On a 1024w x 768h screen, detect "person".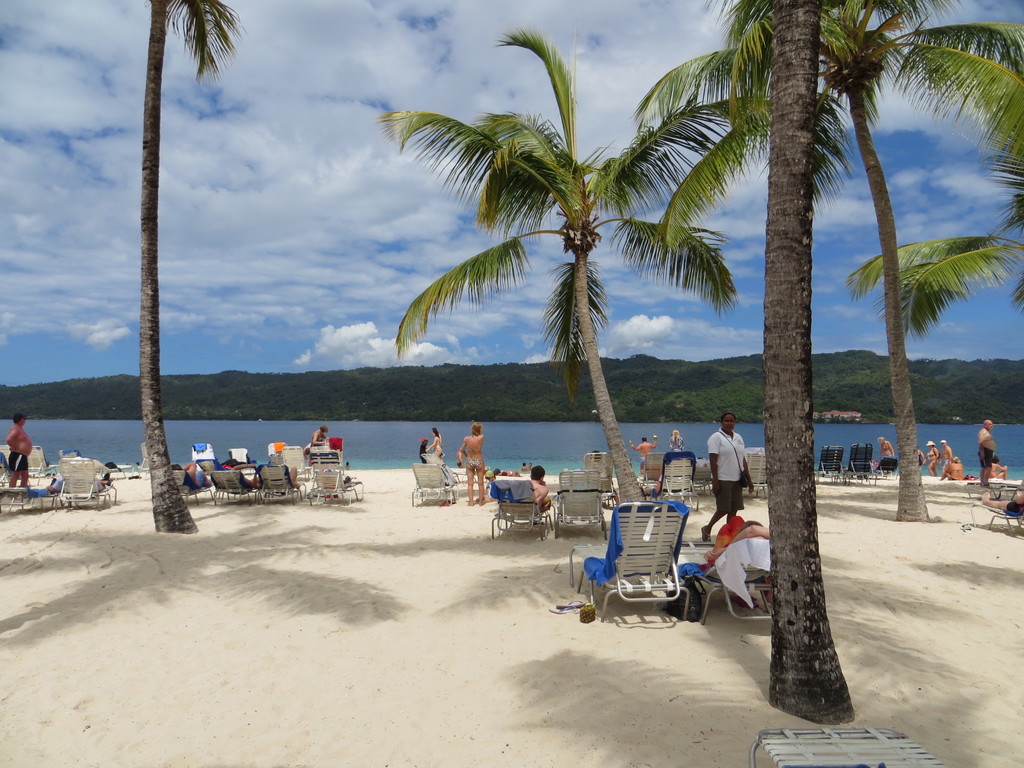
[628,435,659,477].
